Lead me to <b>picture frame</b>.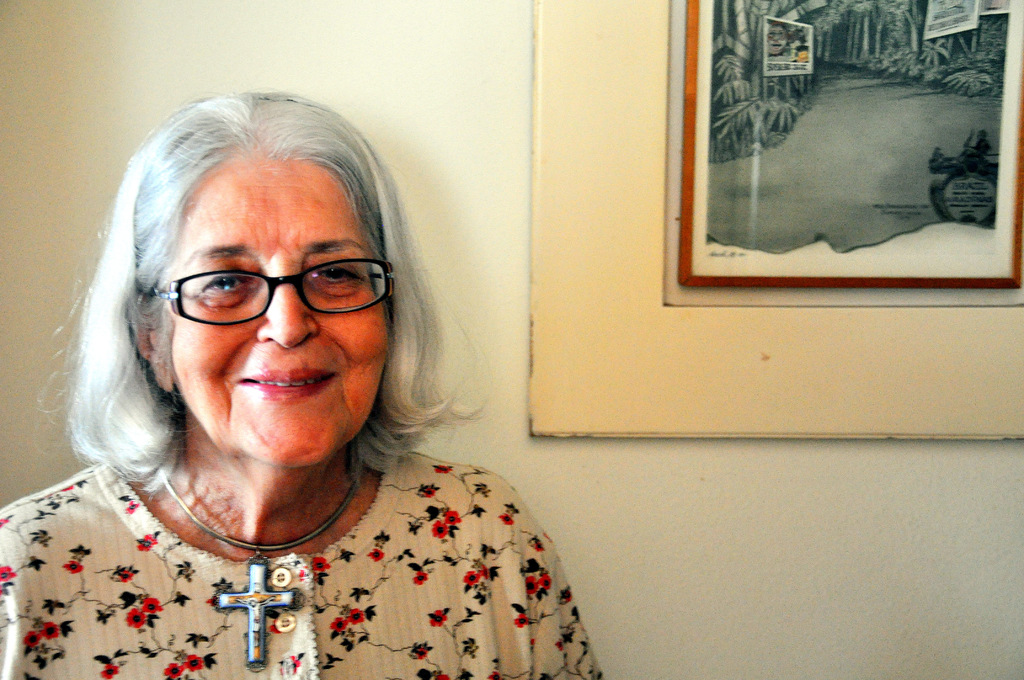
Lead to locate(680, 0, 1023, 288).
